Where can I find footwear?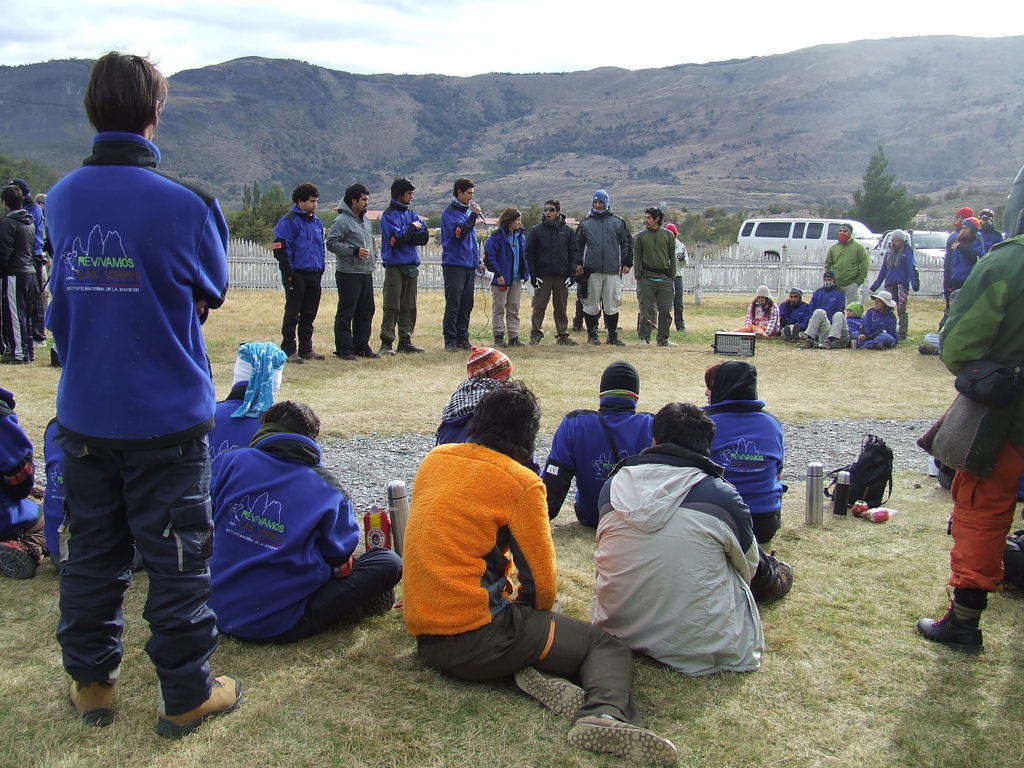
You can find it at 578, 311, 606, 347.
